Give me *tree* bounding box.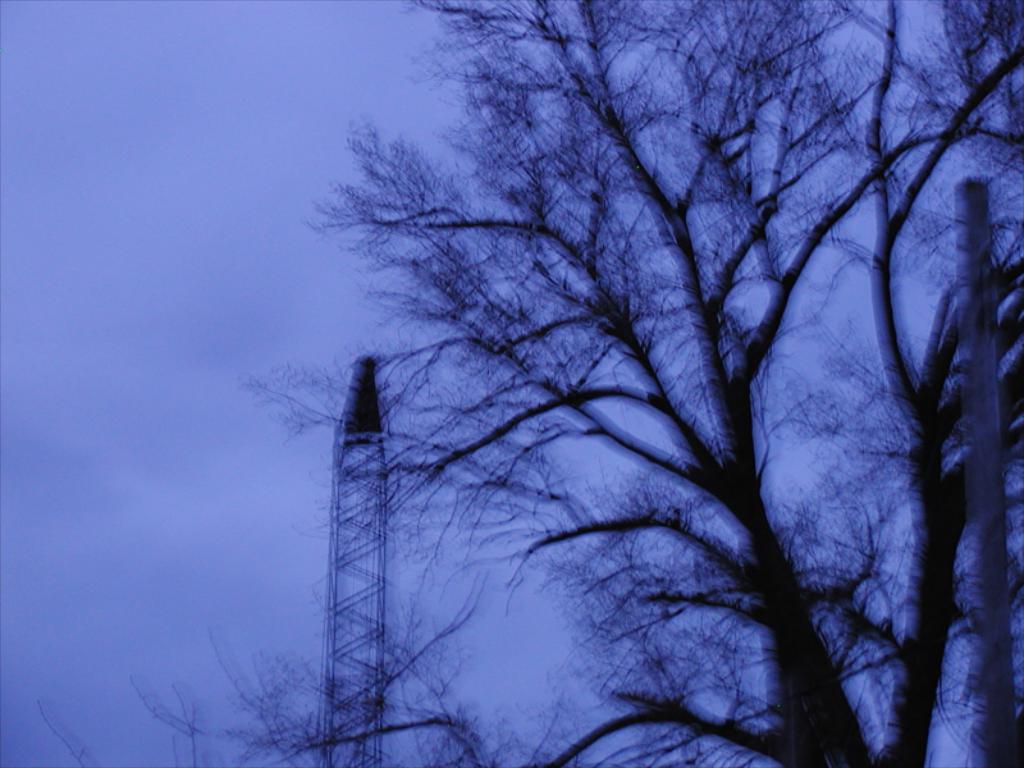
region(4, 540, 626, 767).
